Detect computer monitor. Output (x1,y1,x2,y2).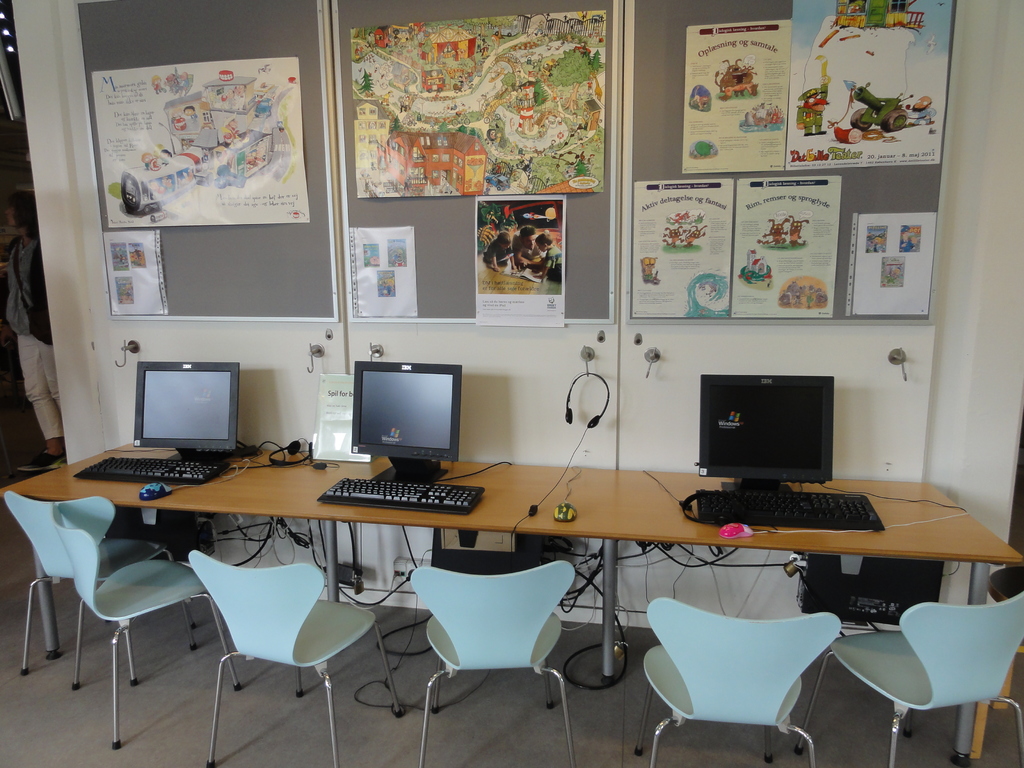
(701,380,844,504).
